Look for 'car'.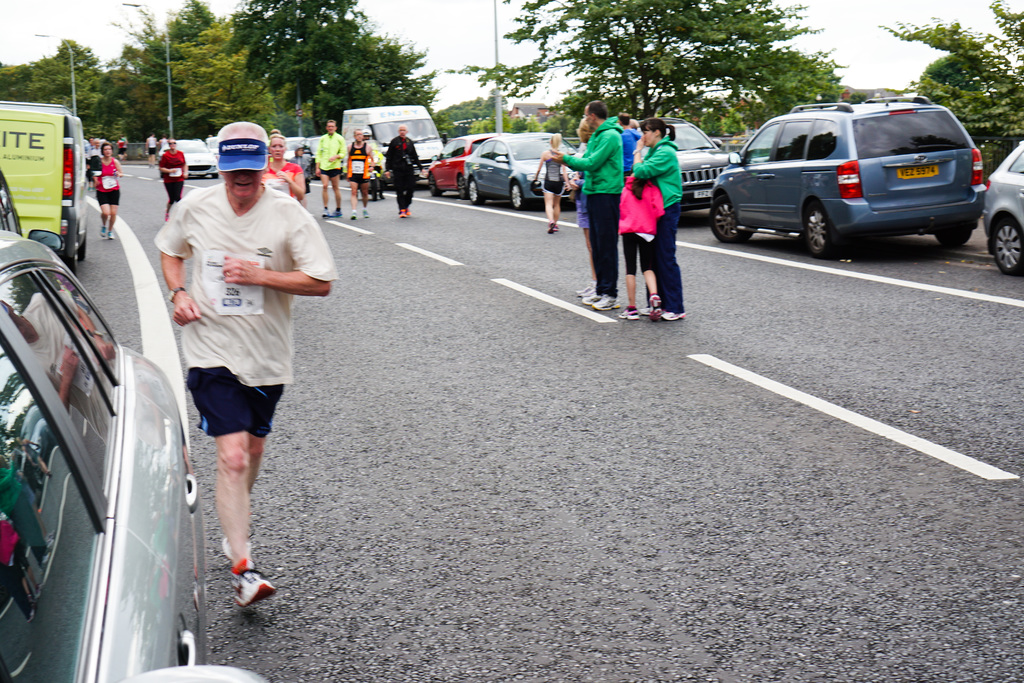
Found: region(152, 131, 216, 189).
